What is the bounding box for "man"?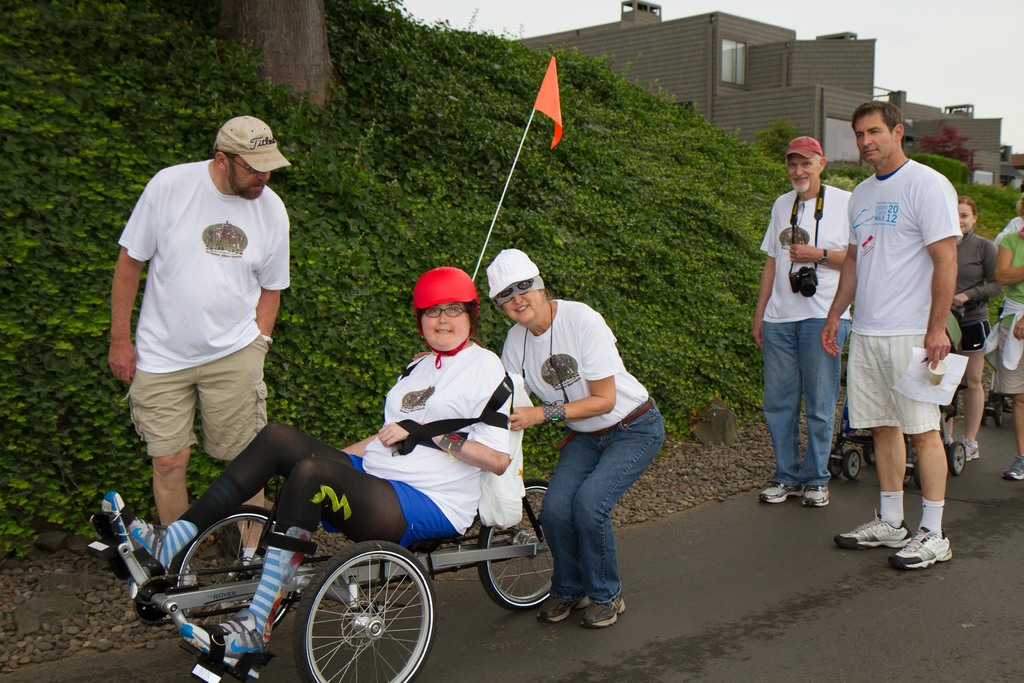
(x1=105, y1=115, x2=289, y2=587).
